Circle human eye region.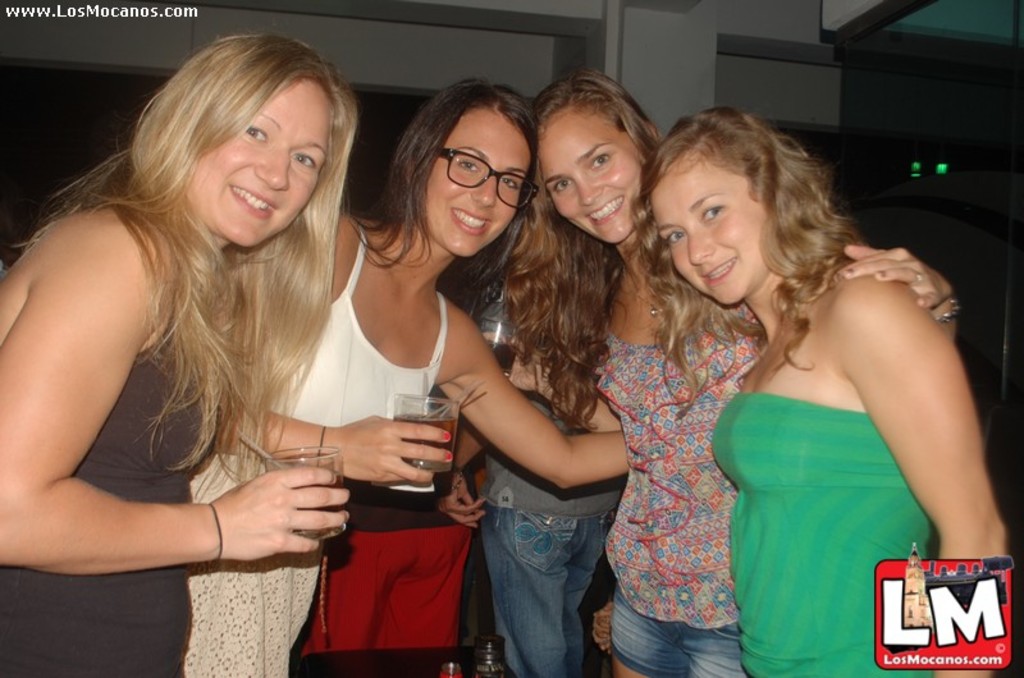
Region: BBox(553, 180, 576, 192).
